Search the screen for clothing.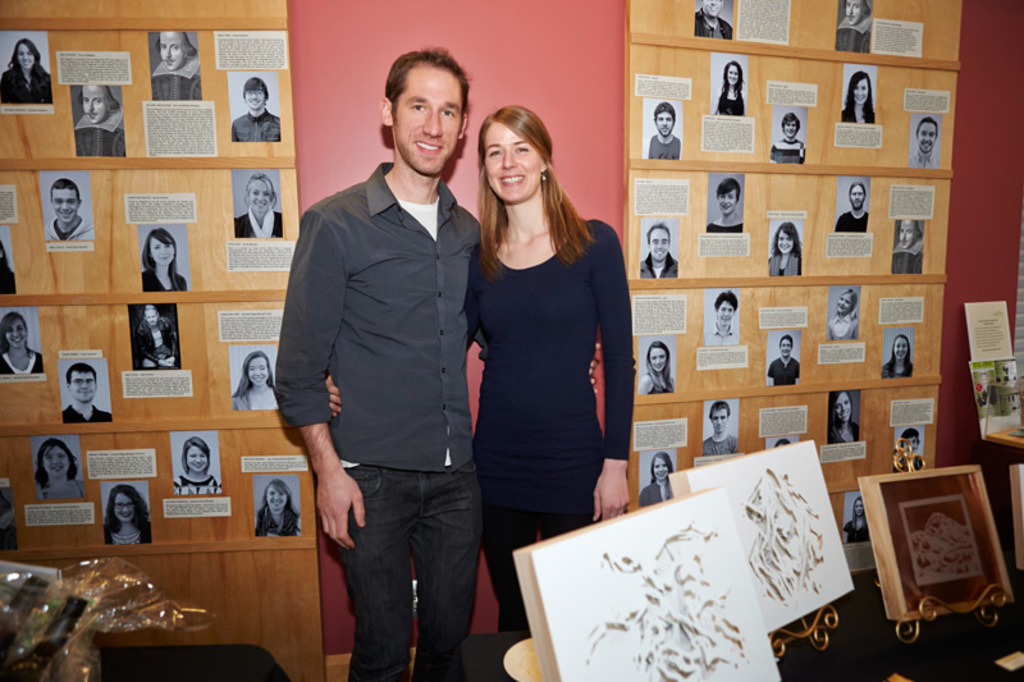
Found at pyautogui.locateOnScreen(70, 107, 129, 155).
